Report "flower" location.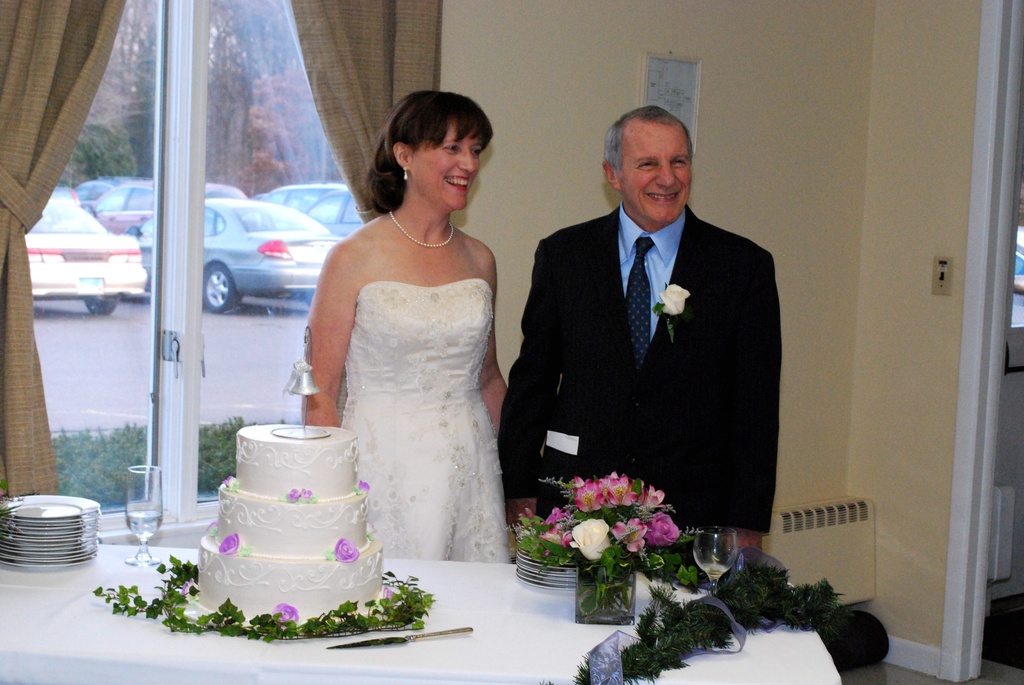
Report: detection(221, 475, 240, 491).
